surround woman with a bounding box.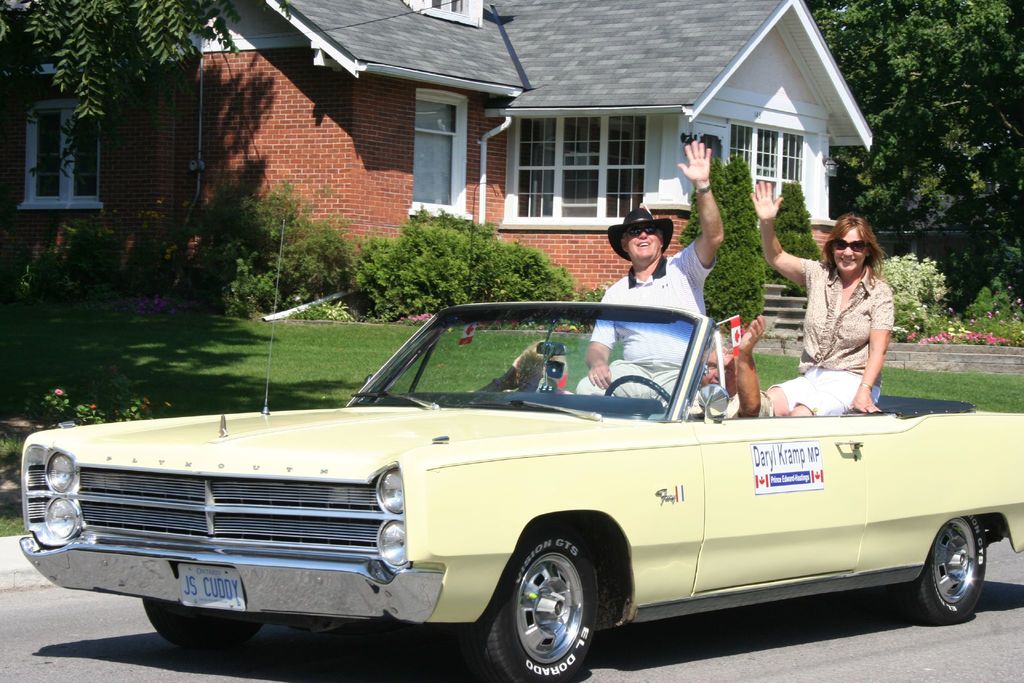
bbox=(765, 195, 904, 406).
